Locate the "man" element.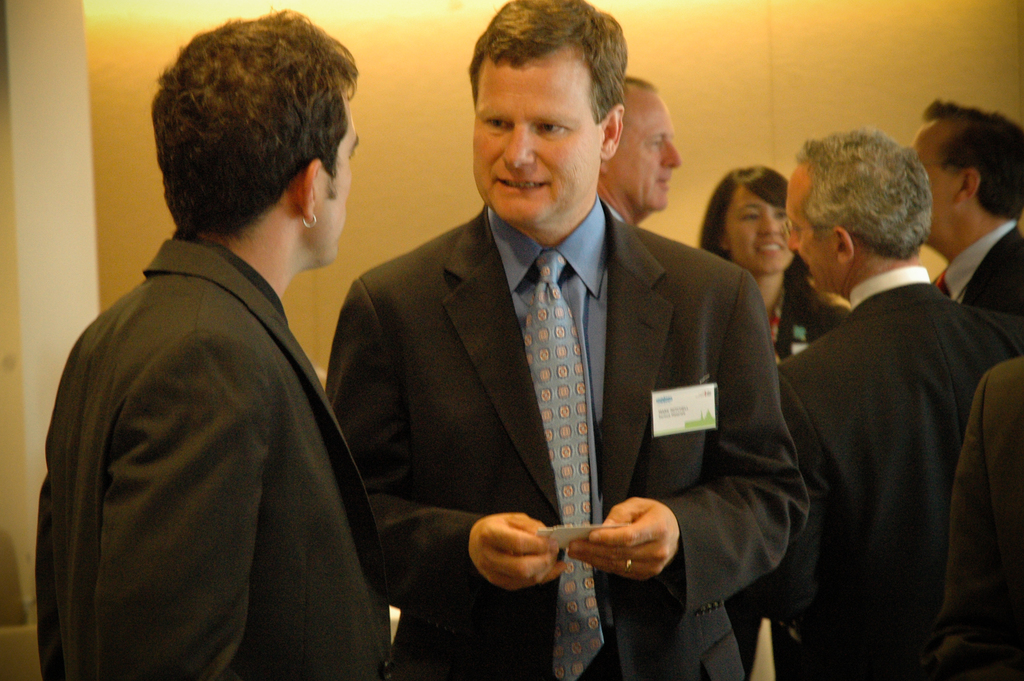
Element bbox: detection(599, 71, 680, 225).
